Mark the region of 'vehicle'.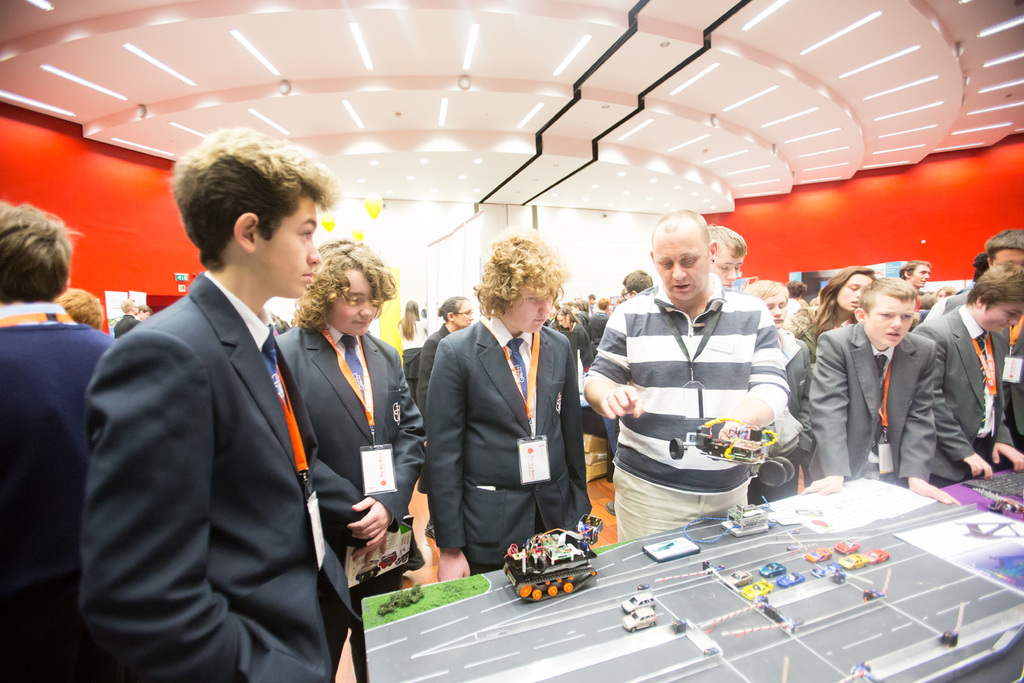
Region: [866, 546, 894, 559].
